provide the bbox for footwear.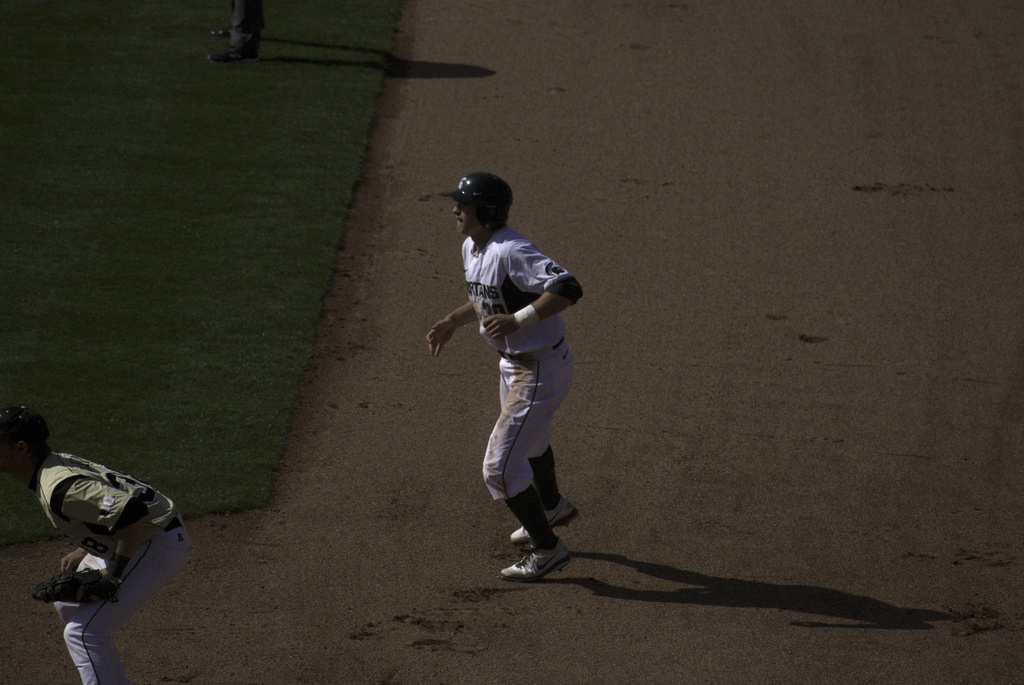
<bbox>206, 51, 257, 61</bbox>.
